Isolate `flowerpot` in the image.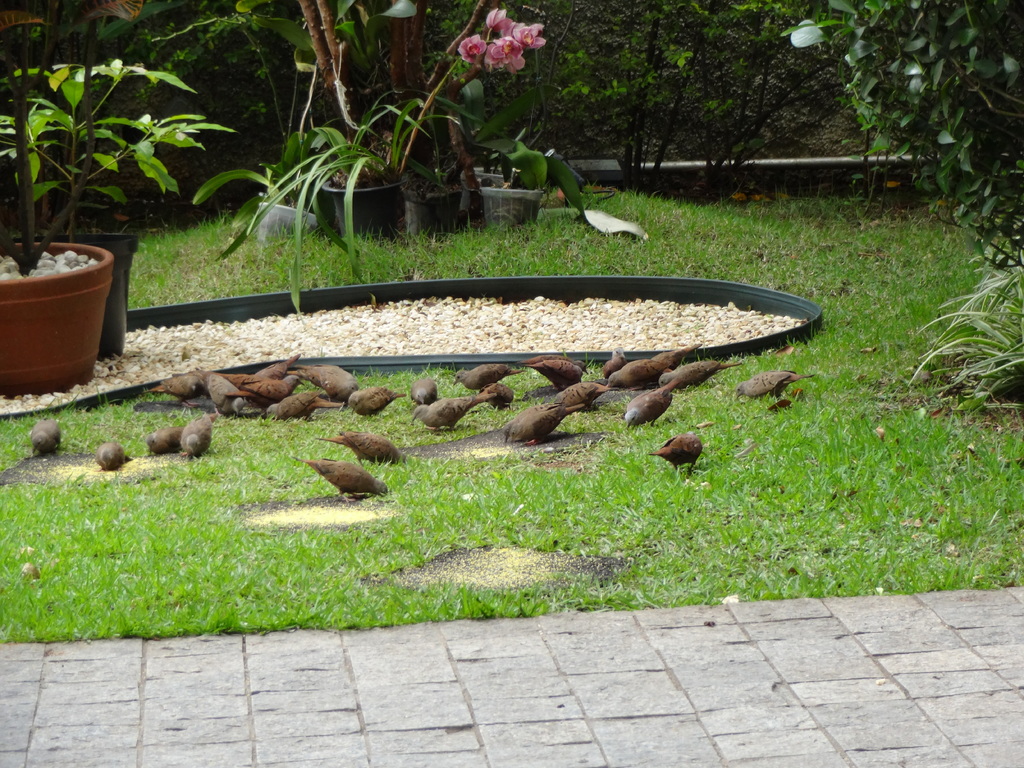
Isolated region: (x1=259, y1=201, x2=317, y2=242).
